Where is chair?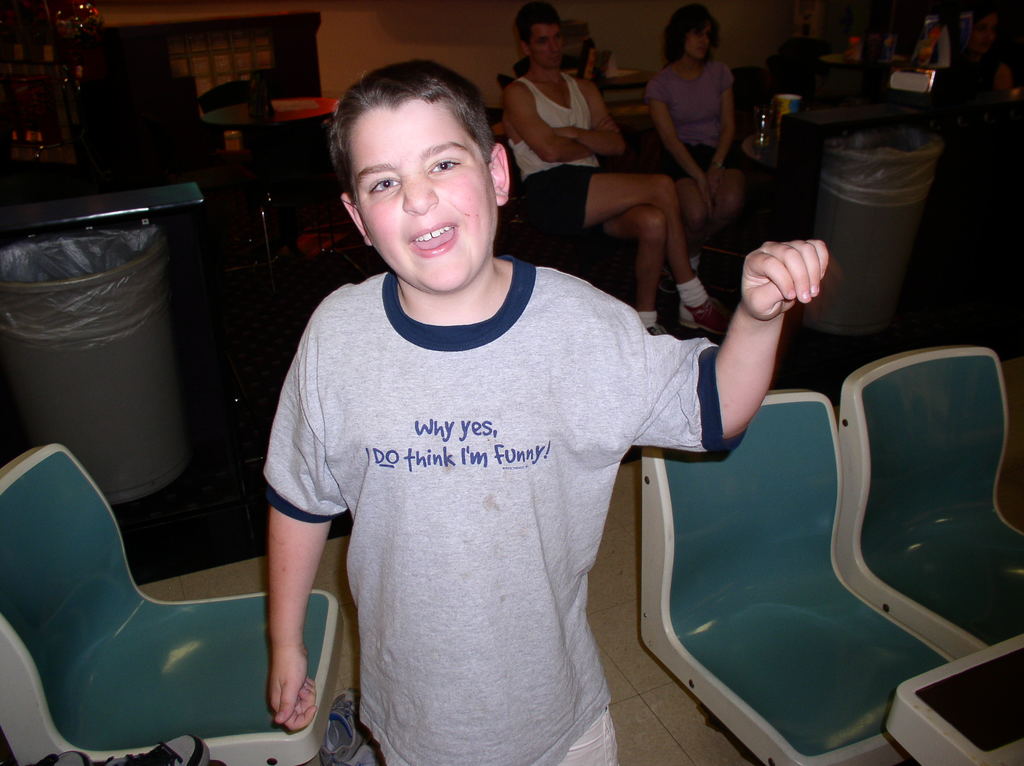
(0,446,343,765).
